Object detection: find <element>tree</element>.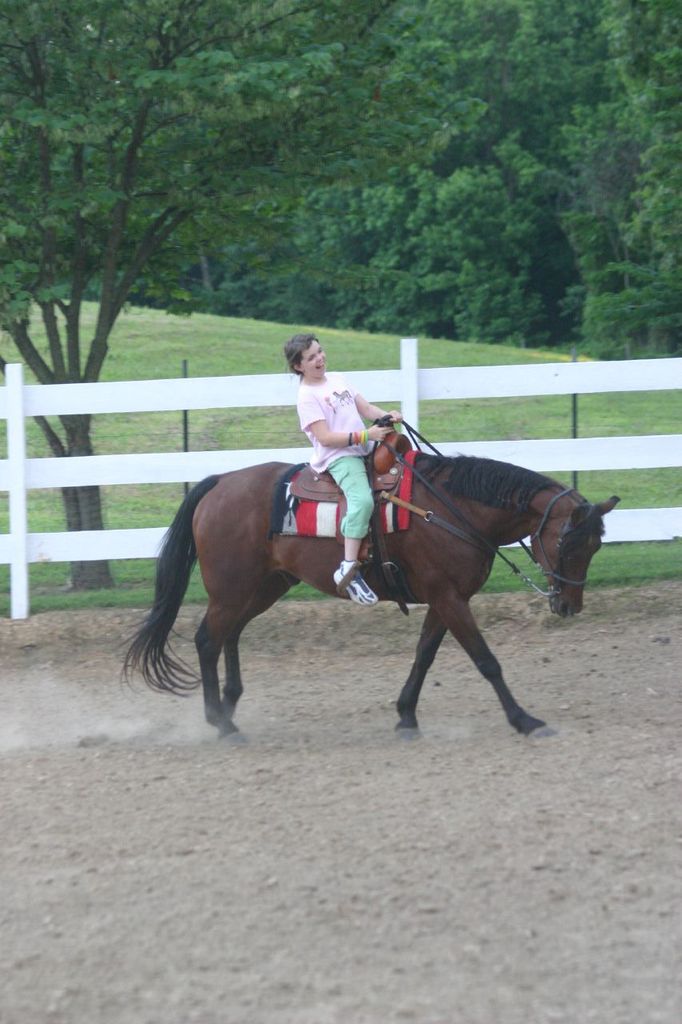
<bbox>0, 0, 423, 596</bbox>.
